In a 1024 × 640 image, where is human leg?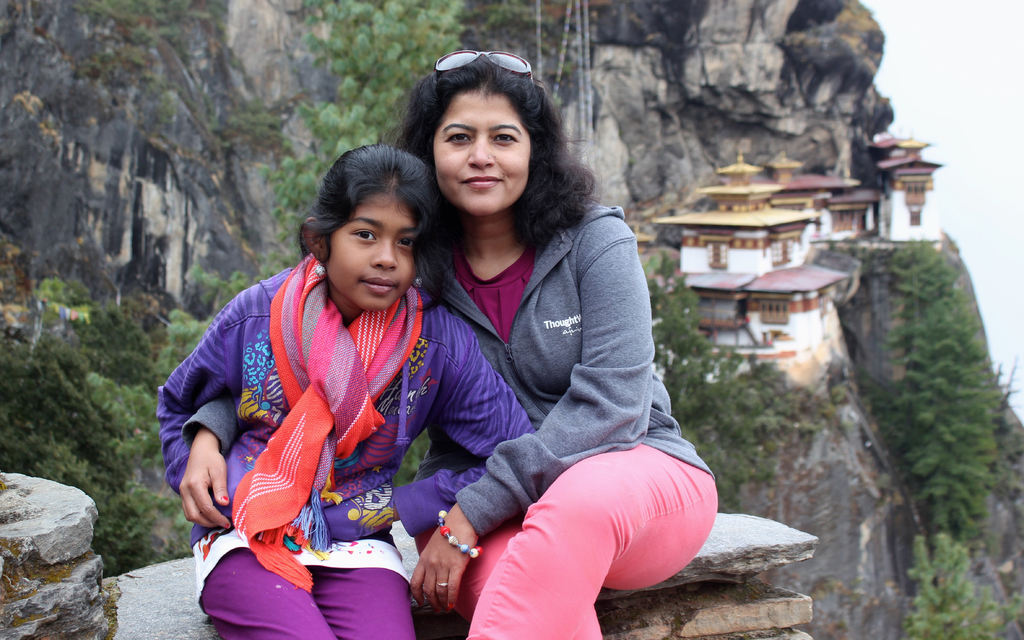
crop(205, 532, 337, 639).
